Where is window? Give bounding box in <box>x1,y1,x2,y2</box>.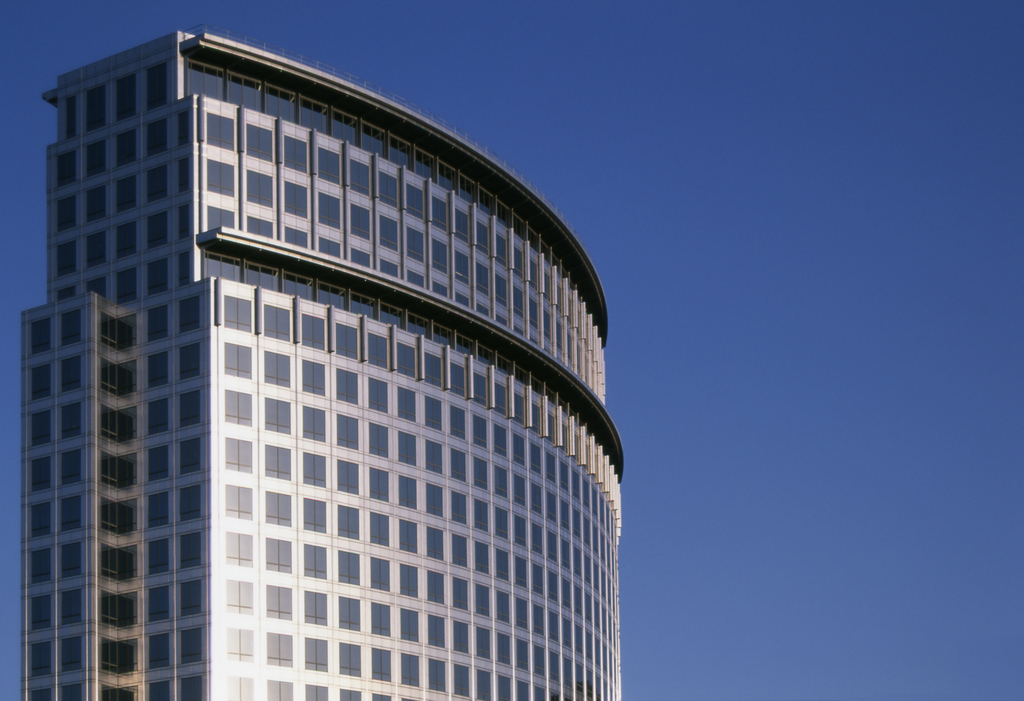
<box>301,498,325,532</box>.
